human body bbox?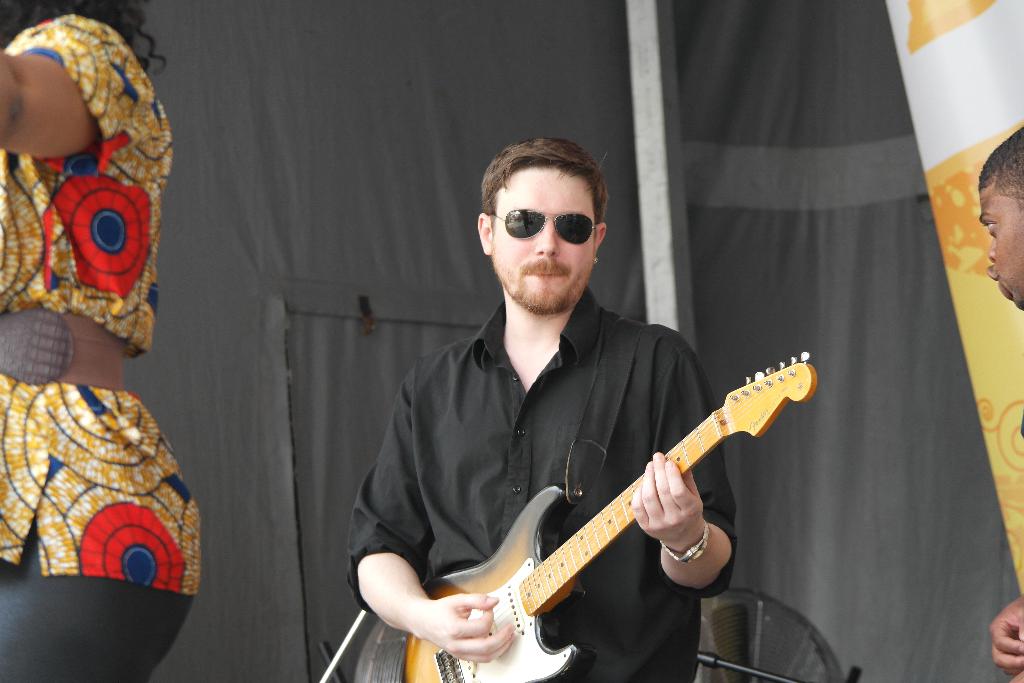
BBox(9, 0, 194, 682)
